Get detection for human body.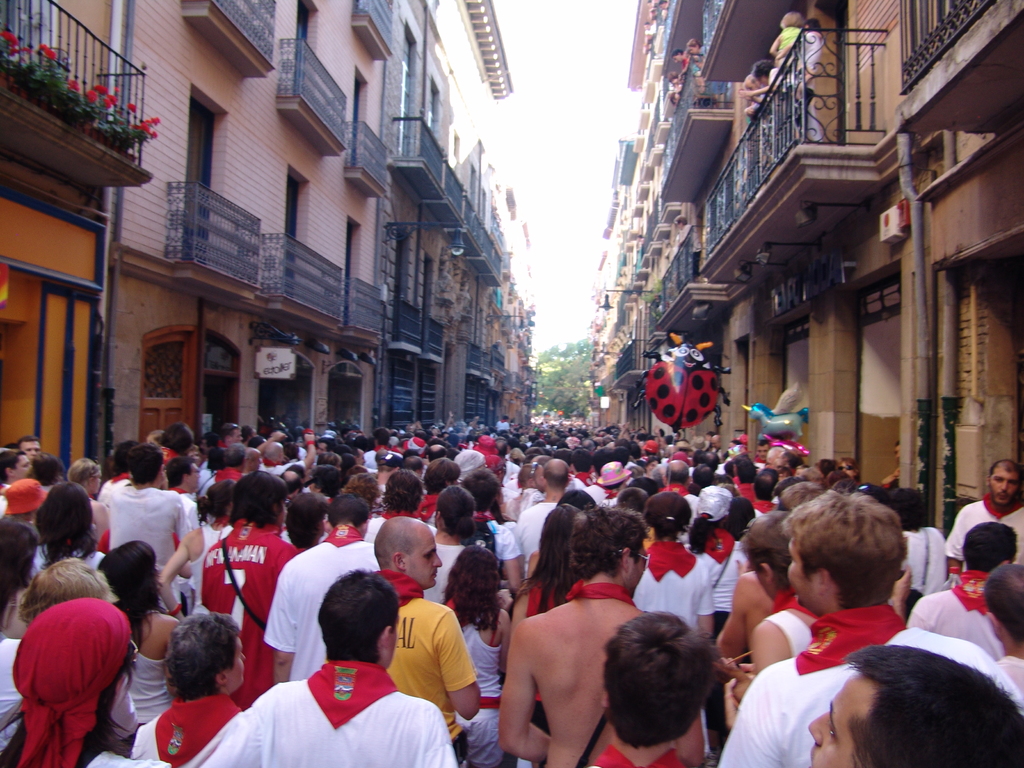
Detection: 17/532/146/758.
